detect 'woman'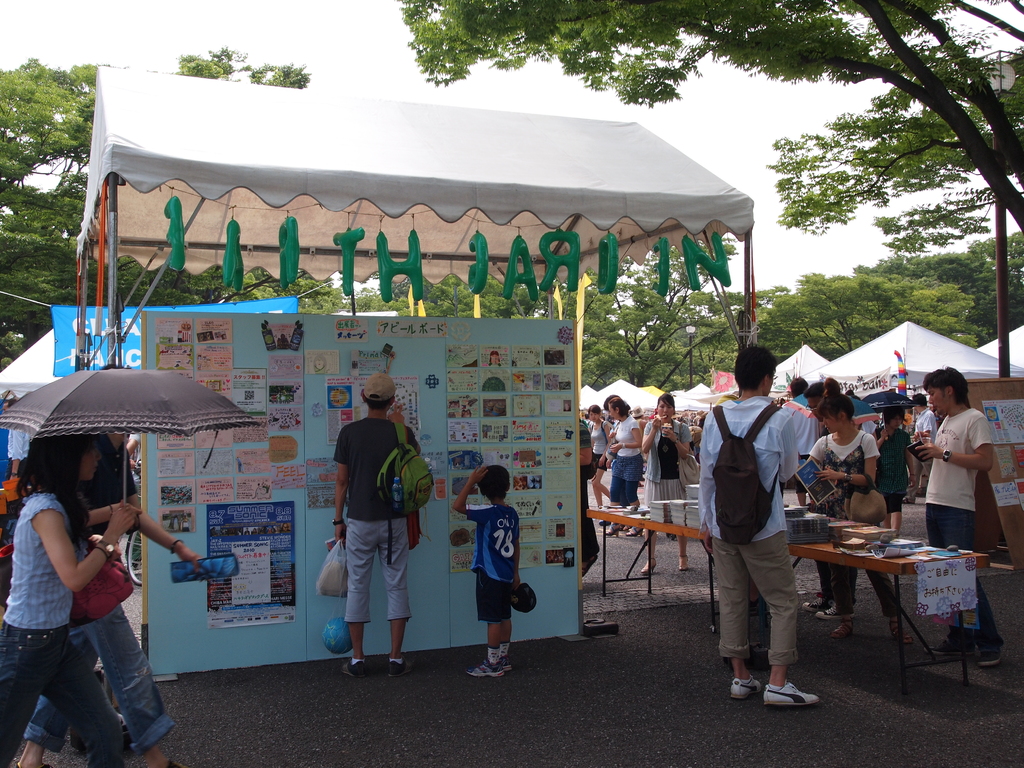
region(602, 394, 646, 540)
